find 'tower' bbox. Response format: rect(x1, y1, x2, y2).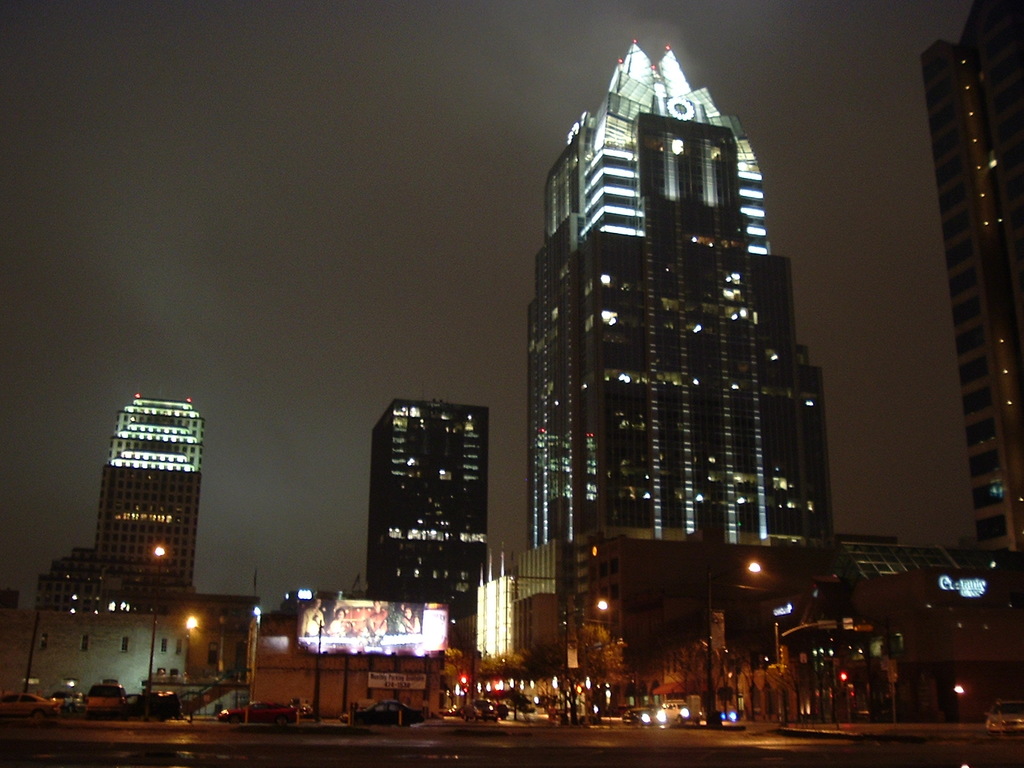
rect(524, 38, 840, 599).
